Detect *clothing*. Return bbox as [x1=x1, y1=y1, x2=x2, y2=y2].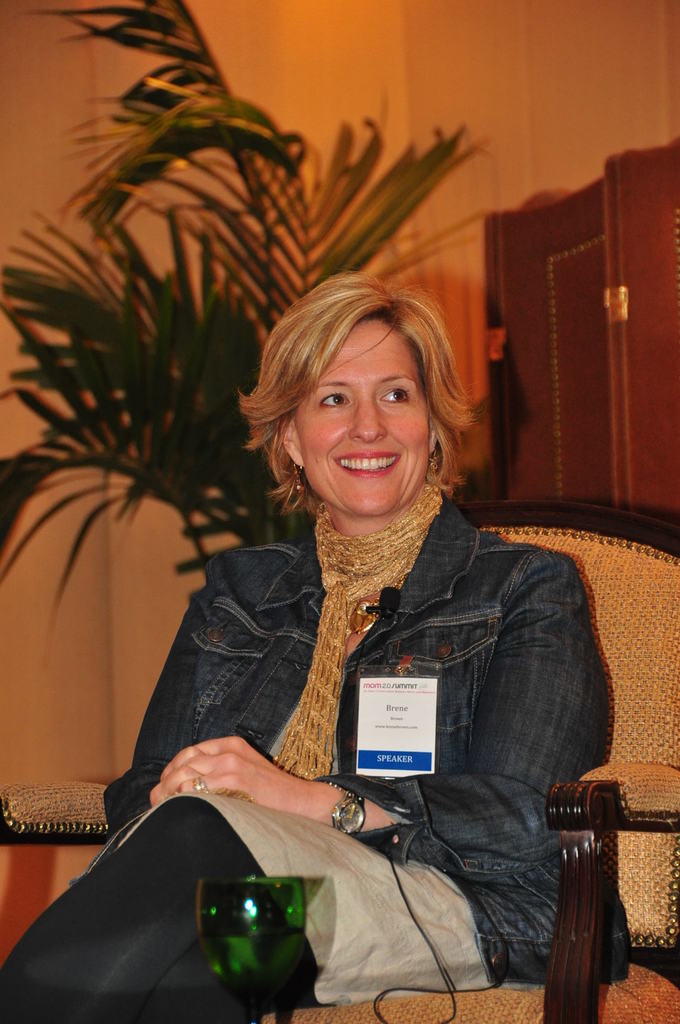
[x1=79, y1=308, x2=606, y2=1012].
